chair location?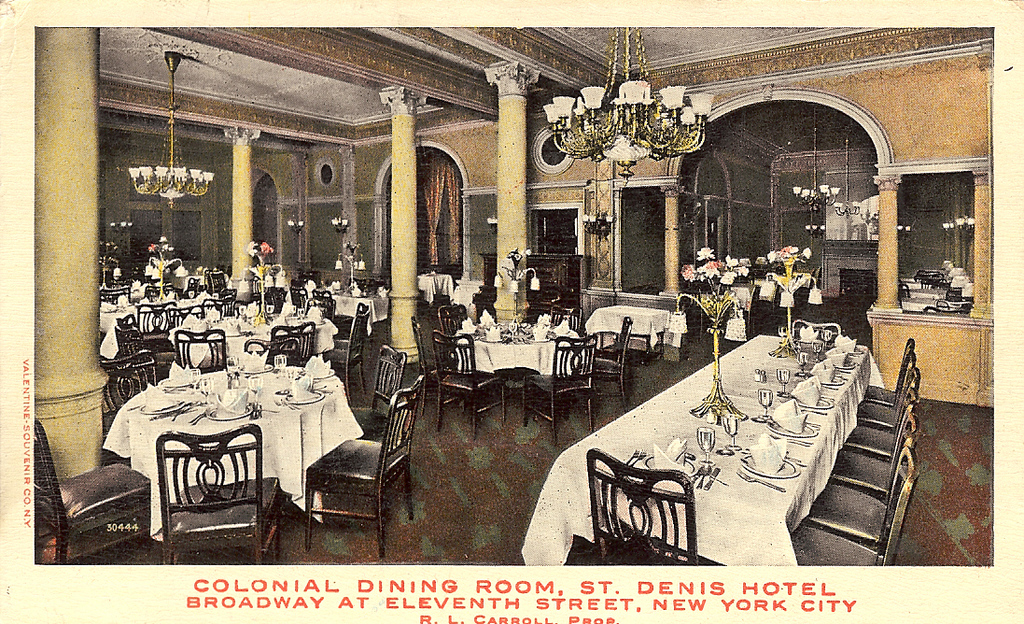
x1=583 y1=446 x2=700 y2=566
